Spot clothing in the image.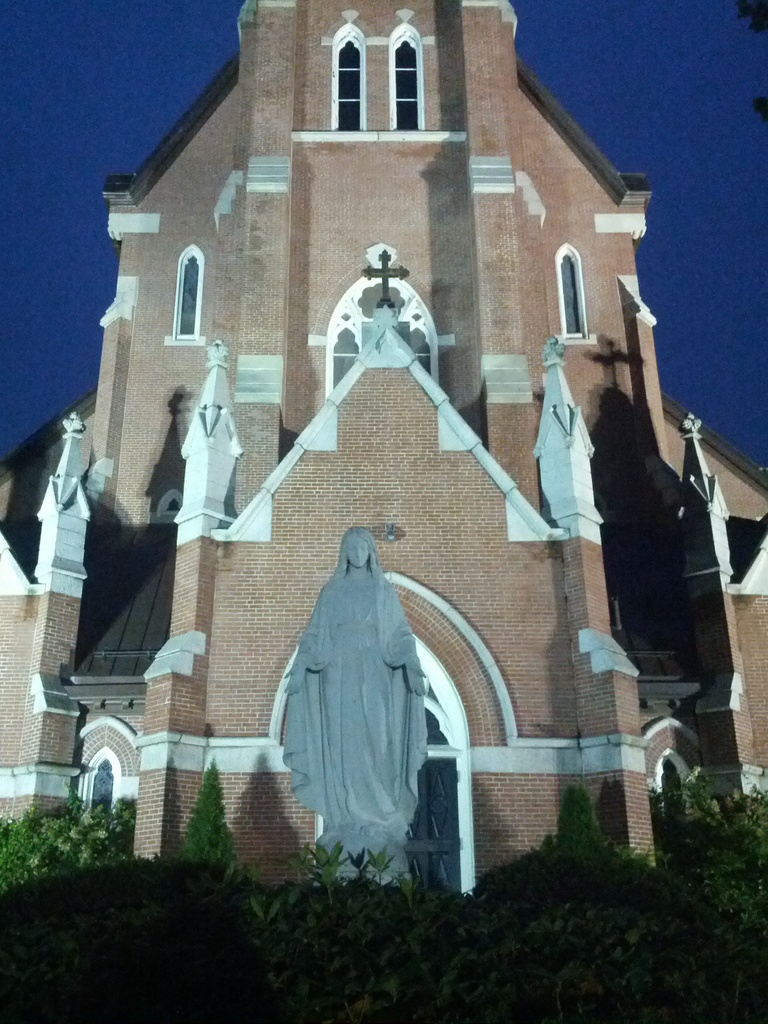
clothing found at [276,561,426,858].
